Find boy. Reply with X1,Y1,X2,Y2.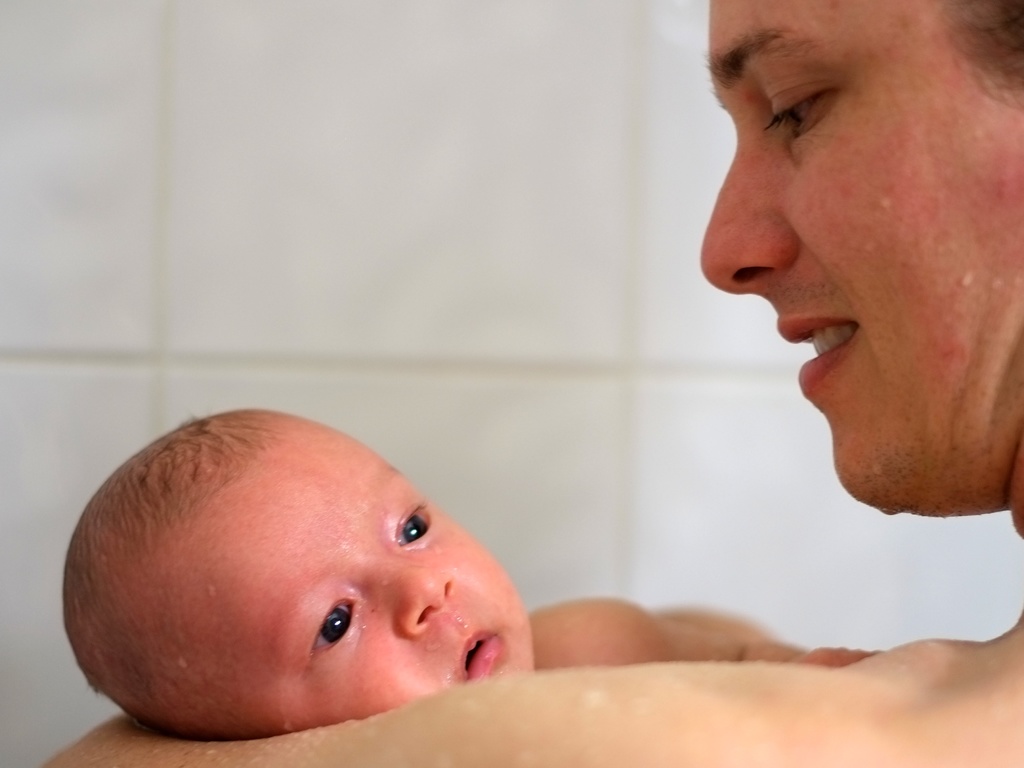
56,402,915,737.
